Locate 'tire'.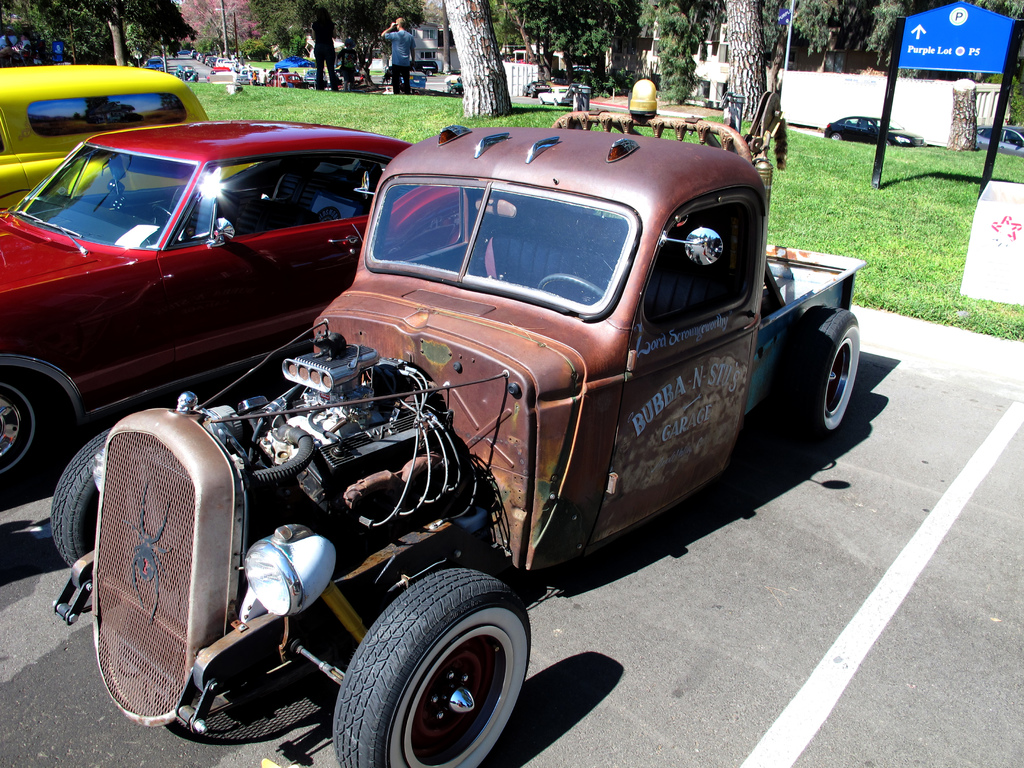
Bounding box: 334:564:535:767.
